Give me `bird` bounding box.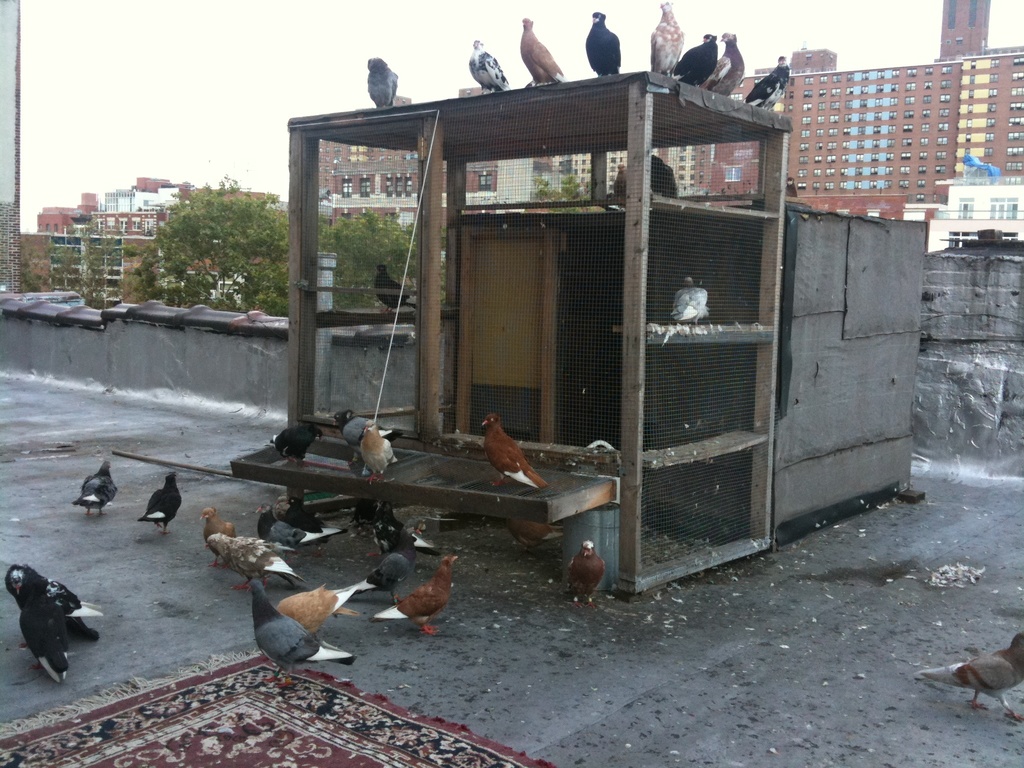
[465, 42, 518, 93].
